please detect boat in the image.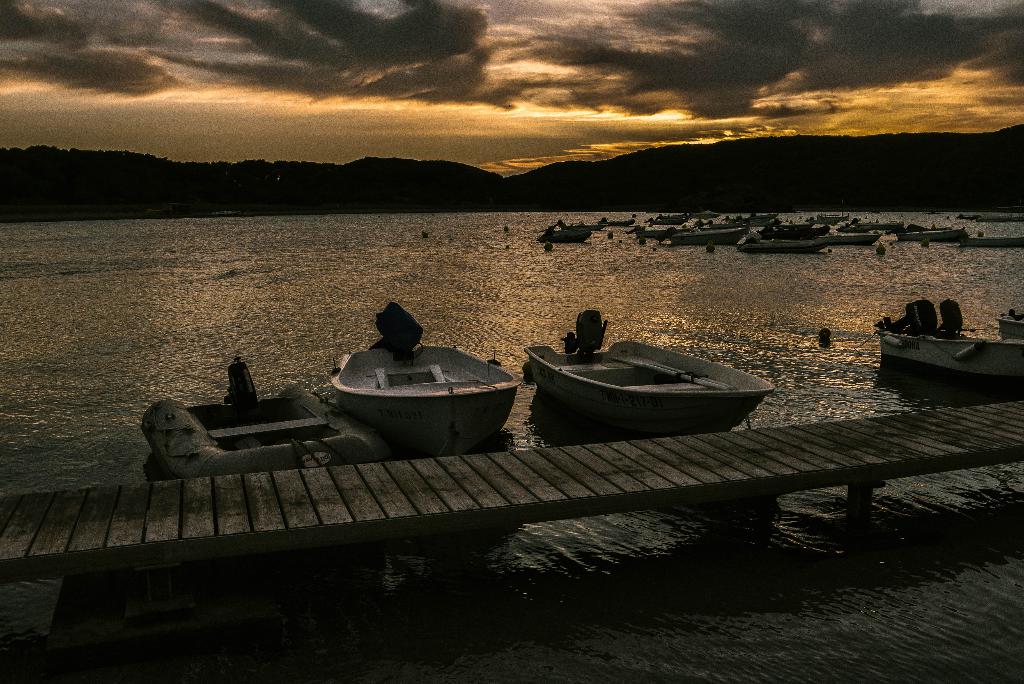
{"left": 135, "top": 357, "right": 385, "bottom": 481}.
